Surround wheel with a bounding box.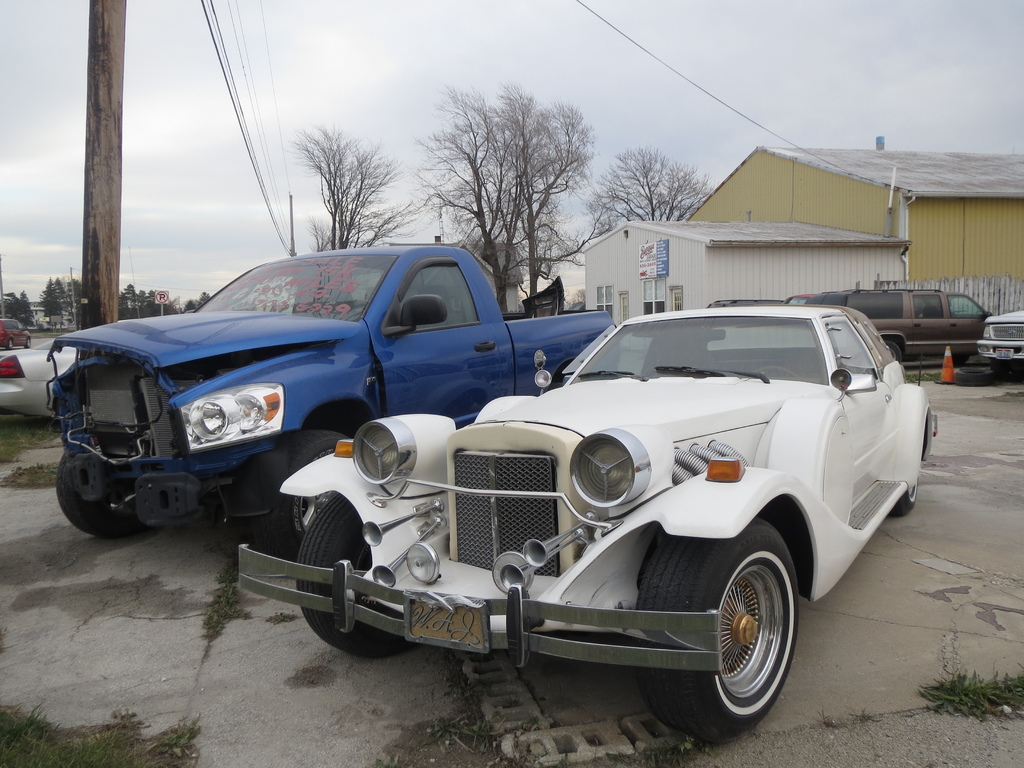
rect(56, 458, 156, 546).
